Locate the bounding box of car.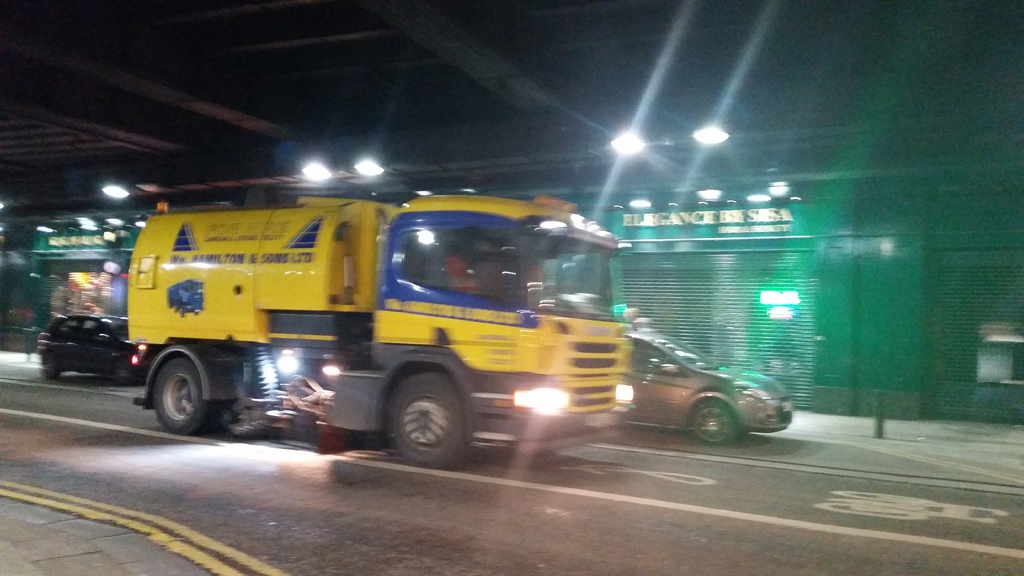
Bounding box: (624,331,794,445).
